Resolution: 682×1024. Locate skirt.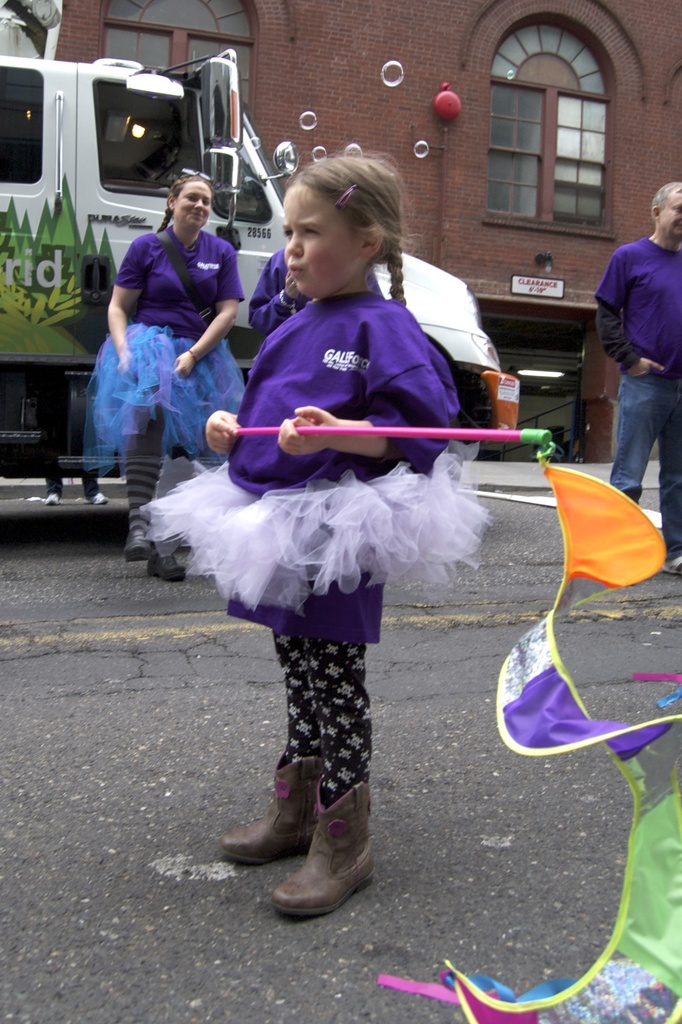
x1=137 y1=456 x2=498 y2=617.
